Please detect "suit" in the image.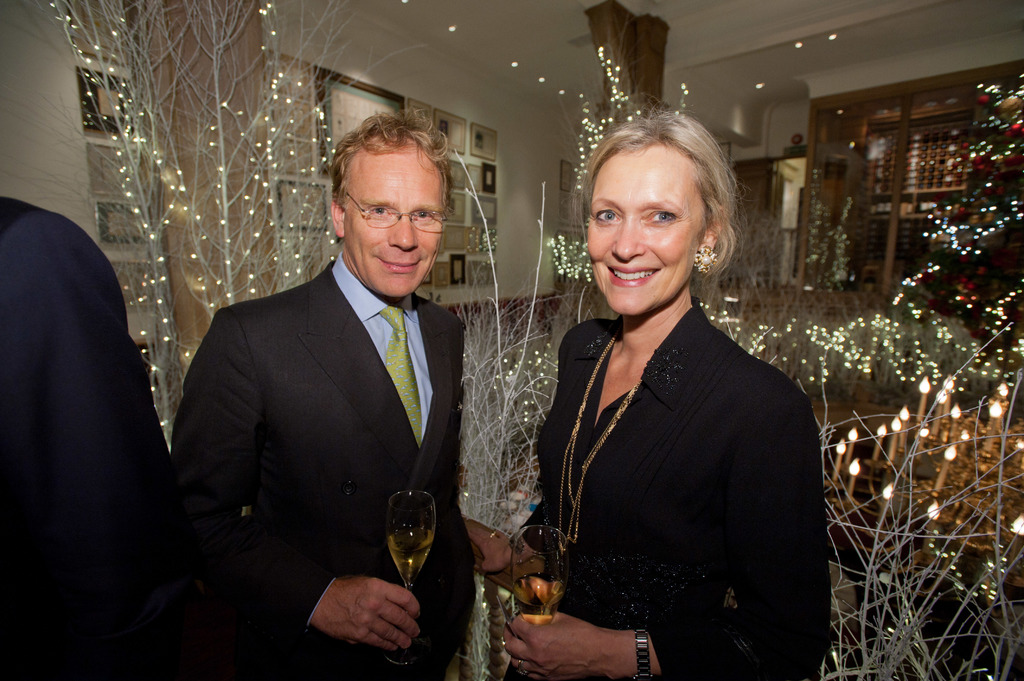
(x1=174, y1=128, x2=504, y2=659).
